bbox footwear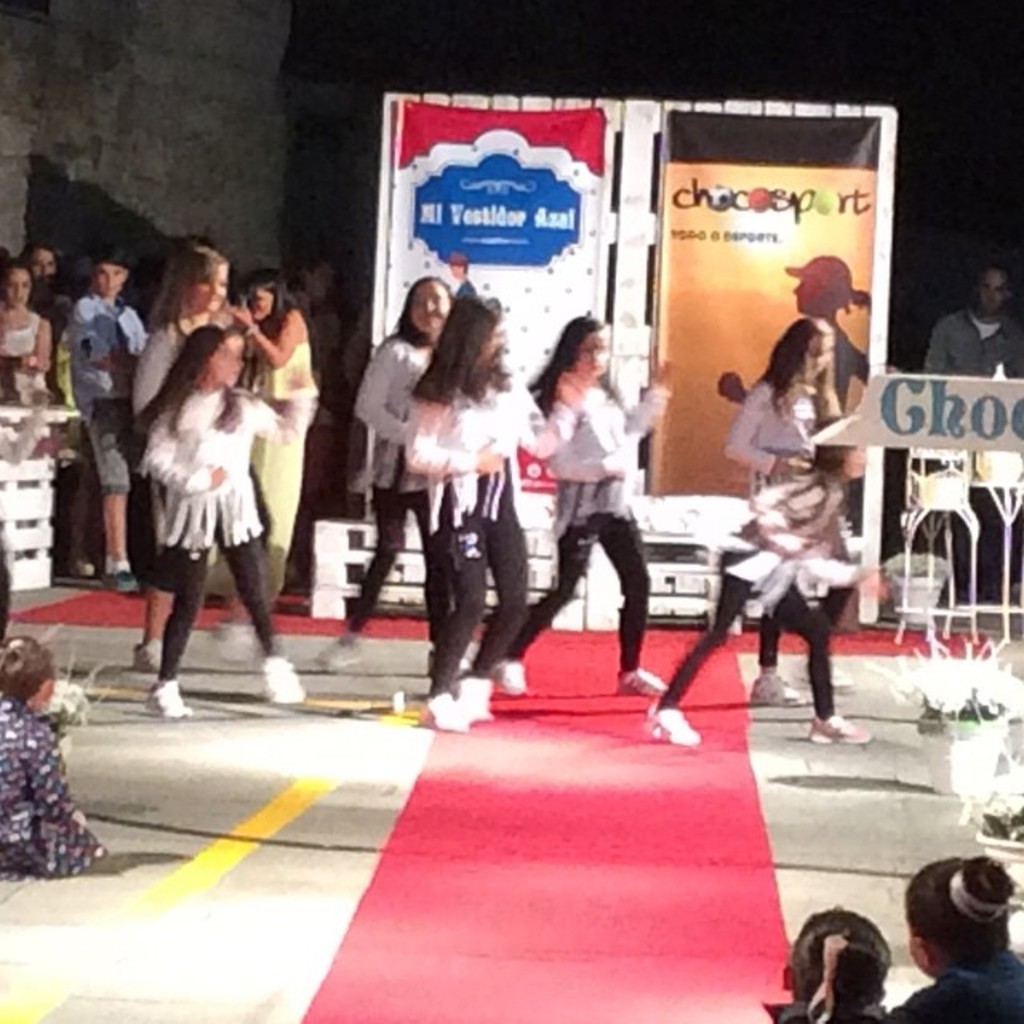
[x1=640, y1=699, x2=704, y2=750]
